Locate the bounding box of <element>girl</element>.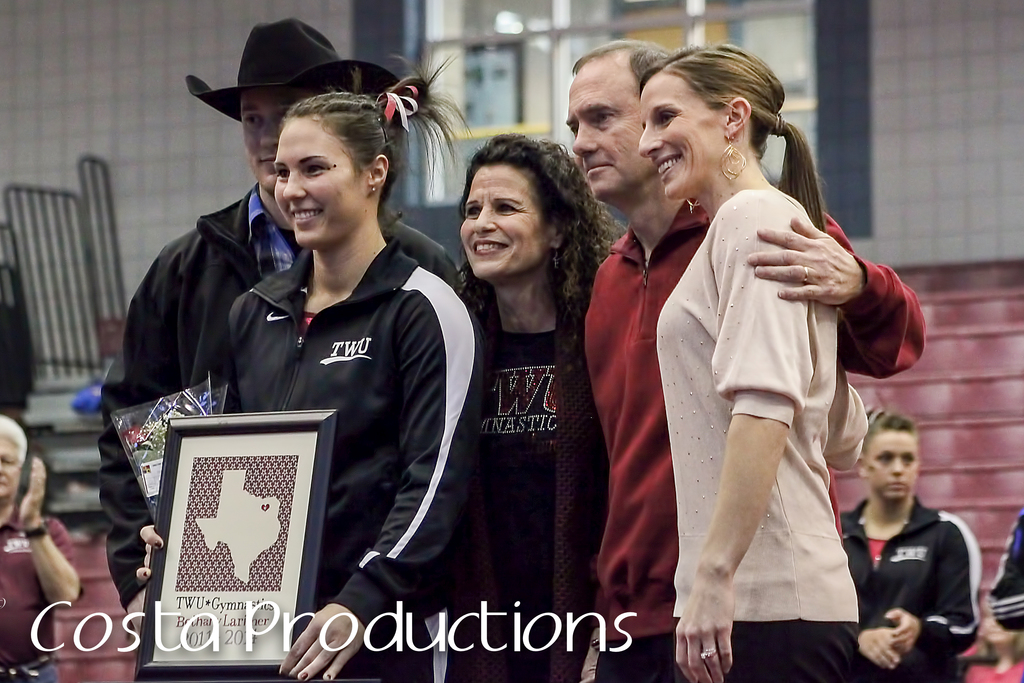
Bounding box: <region>140, 91, 475, 682</region>.
